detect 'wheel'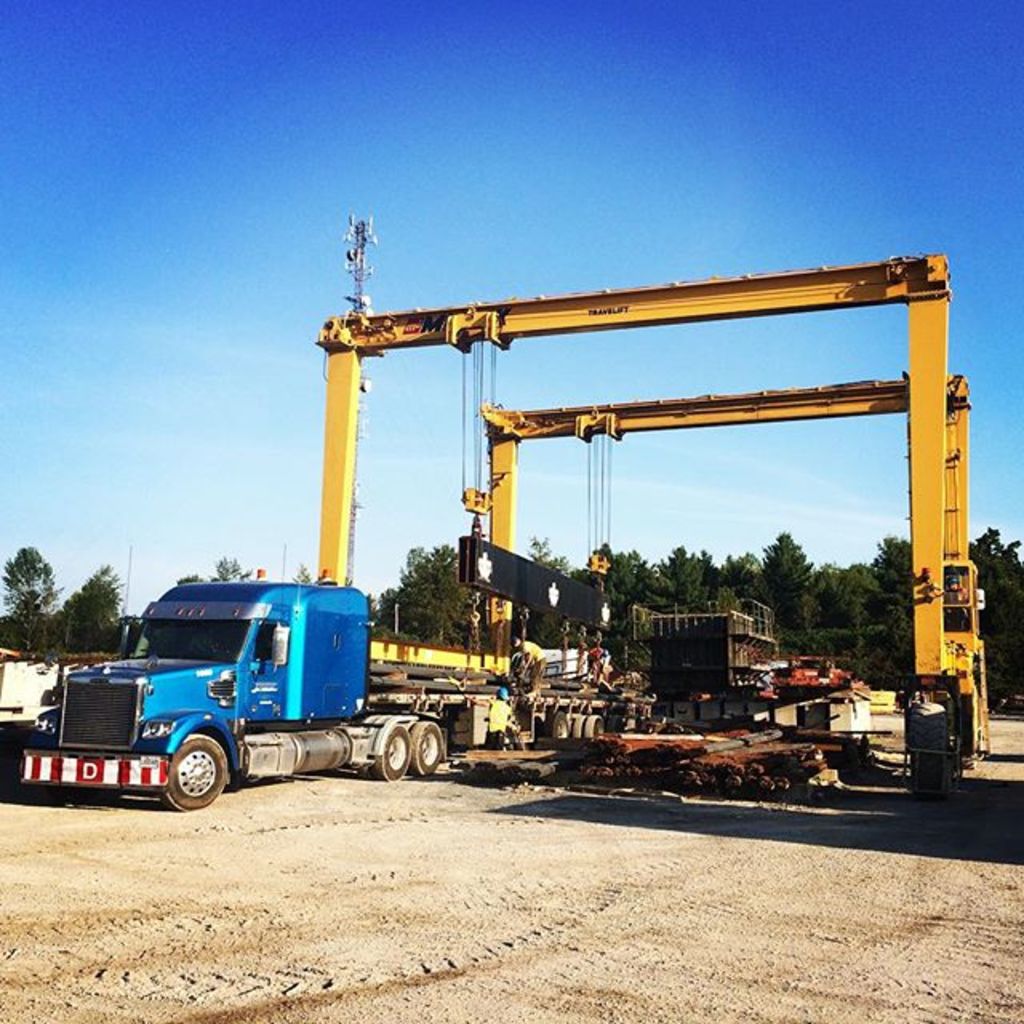
box=[587, 712, 603, 731]
